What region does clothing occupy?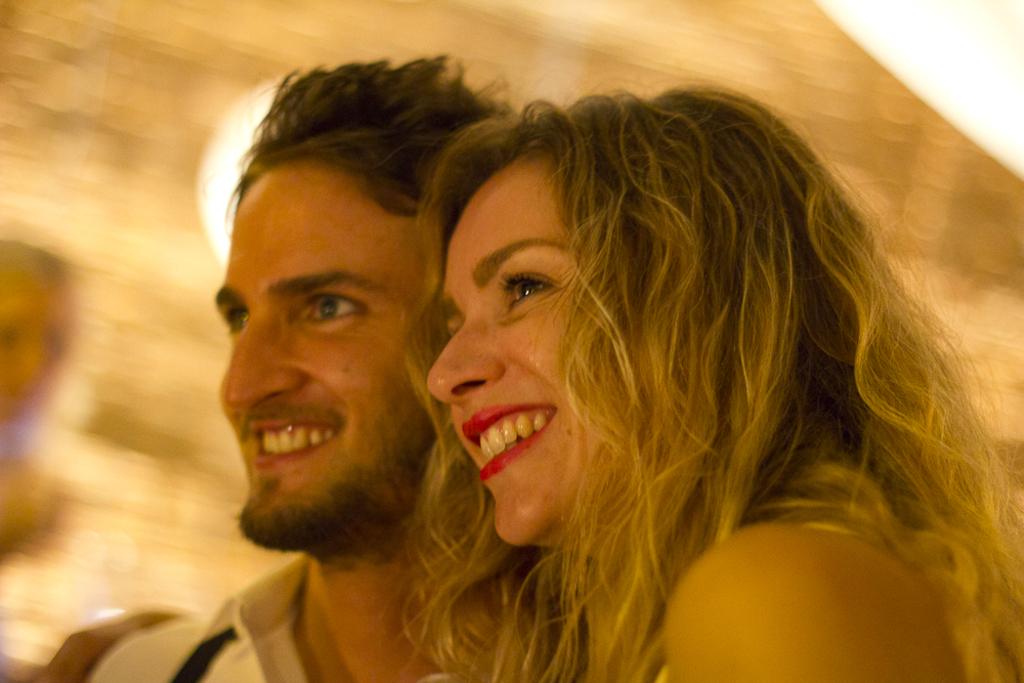
bbox=[90, 552, 465, 682].
